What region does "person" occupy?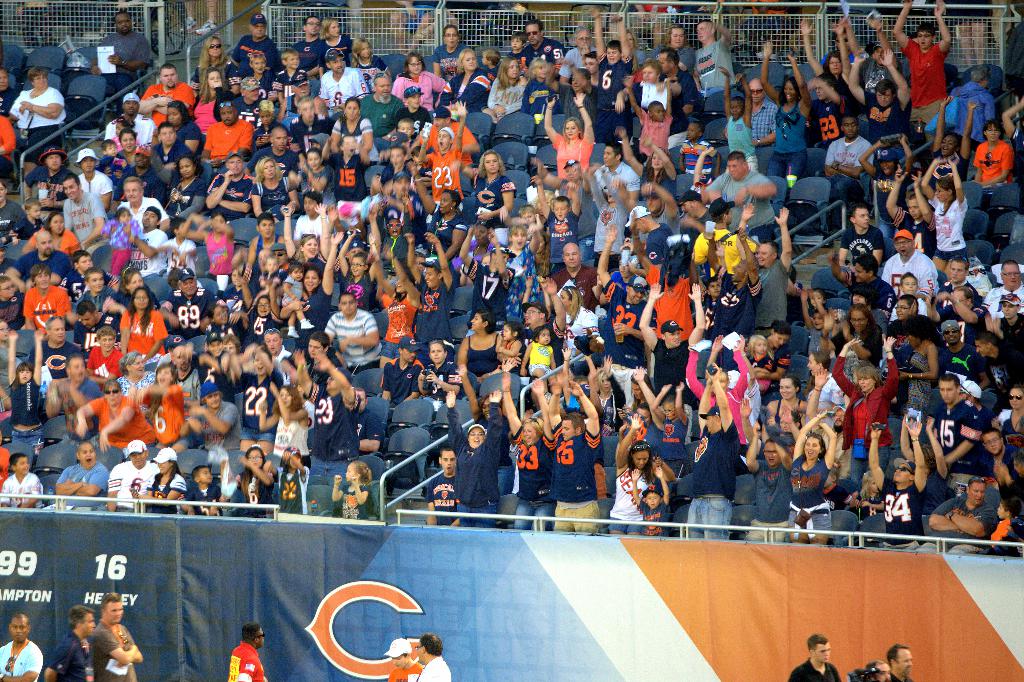
left=224, top=624, right=276, bottom=681.
